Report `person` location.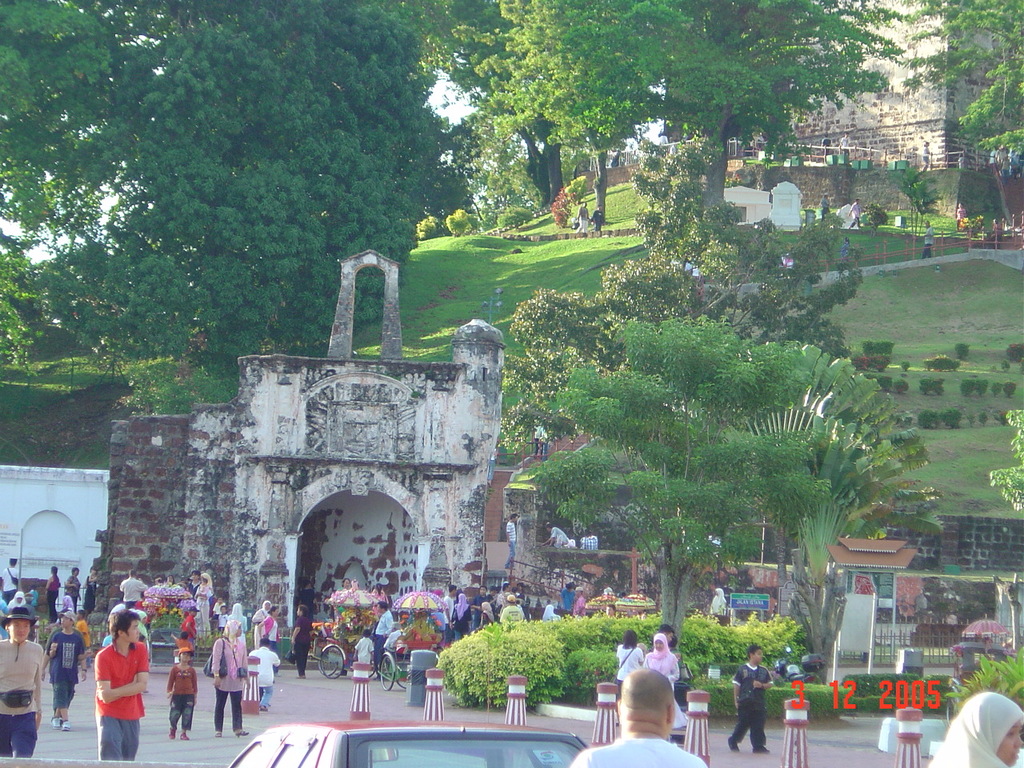
Report: pyautogui.locateOnScreen(288, 602, 314, 679).
